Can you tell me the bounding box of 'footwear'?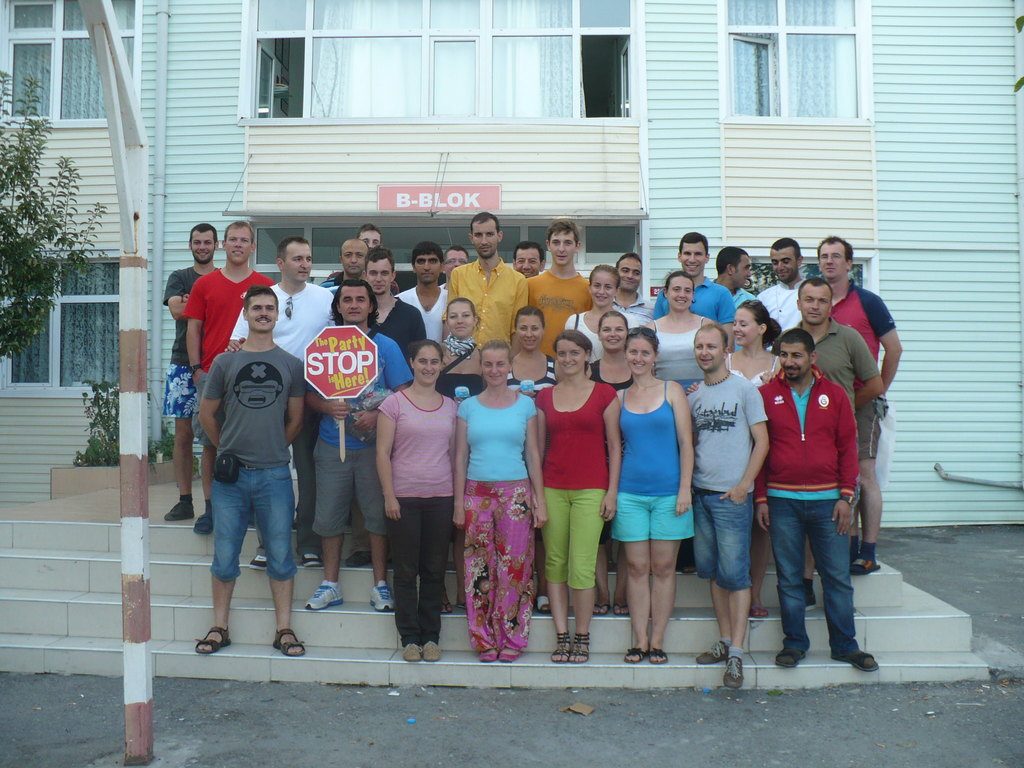
crop(569, 628, 594, 664).
